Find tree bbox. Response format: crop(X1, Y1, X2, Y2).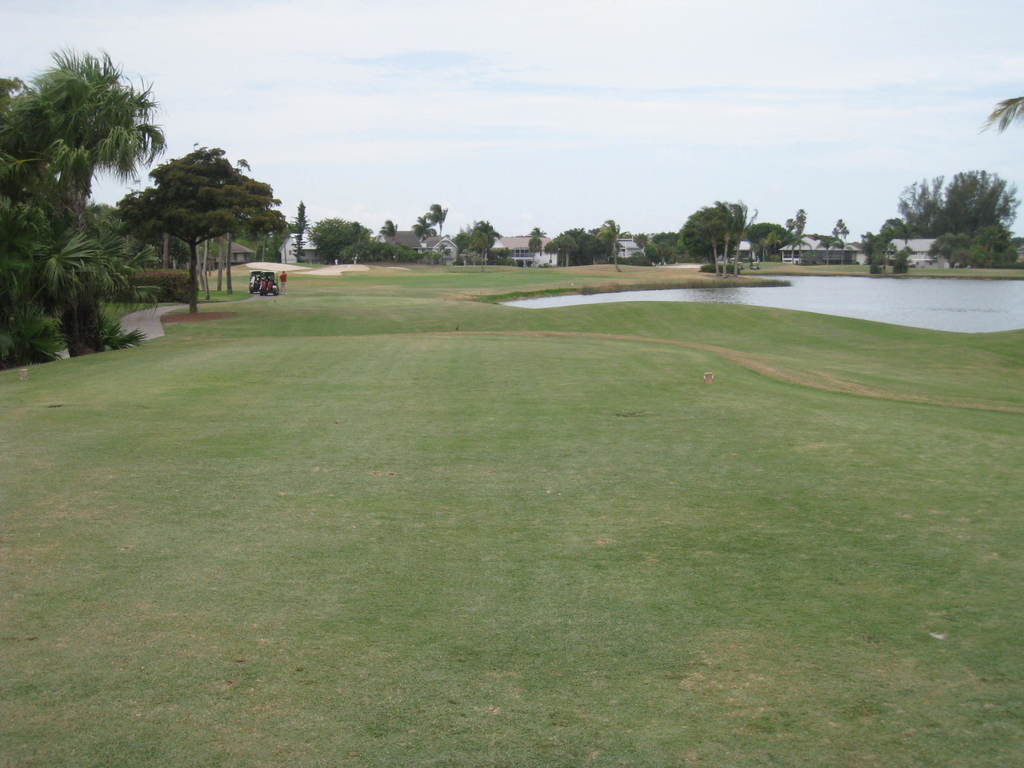
crop(289, 198, 310, 260).
